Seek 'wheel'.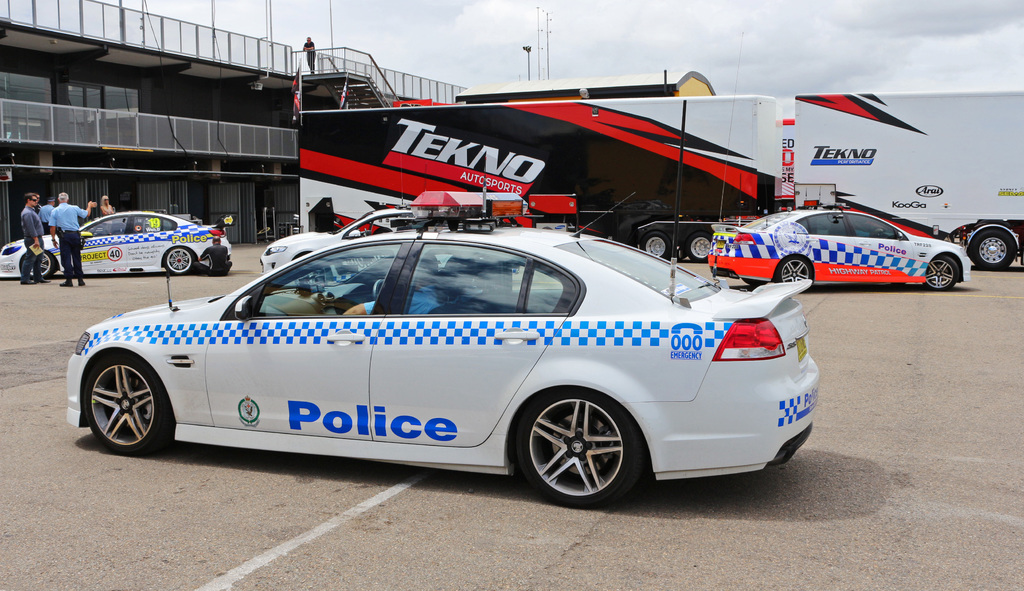
region(925, 255, 960, 293).
